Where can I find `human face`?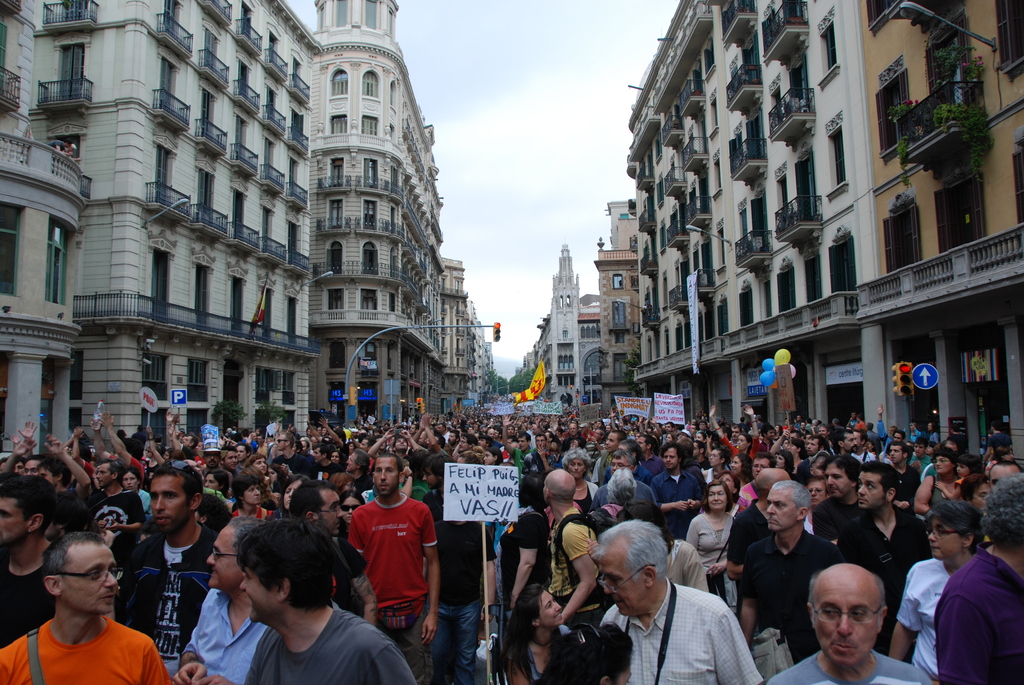
You can find it at box=[0, 496, 27, 546].
